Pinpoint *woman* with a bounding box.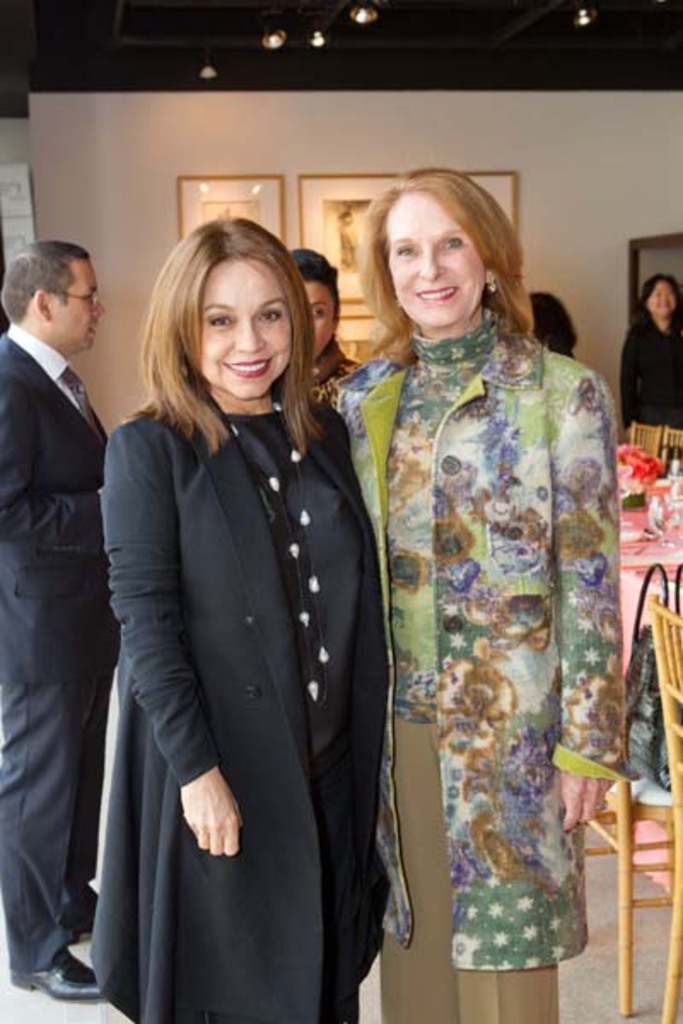
[left=102, top=224, right=396, bottom=1022].
